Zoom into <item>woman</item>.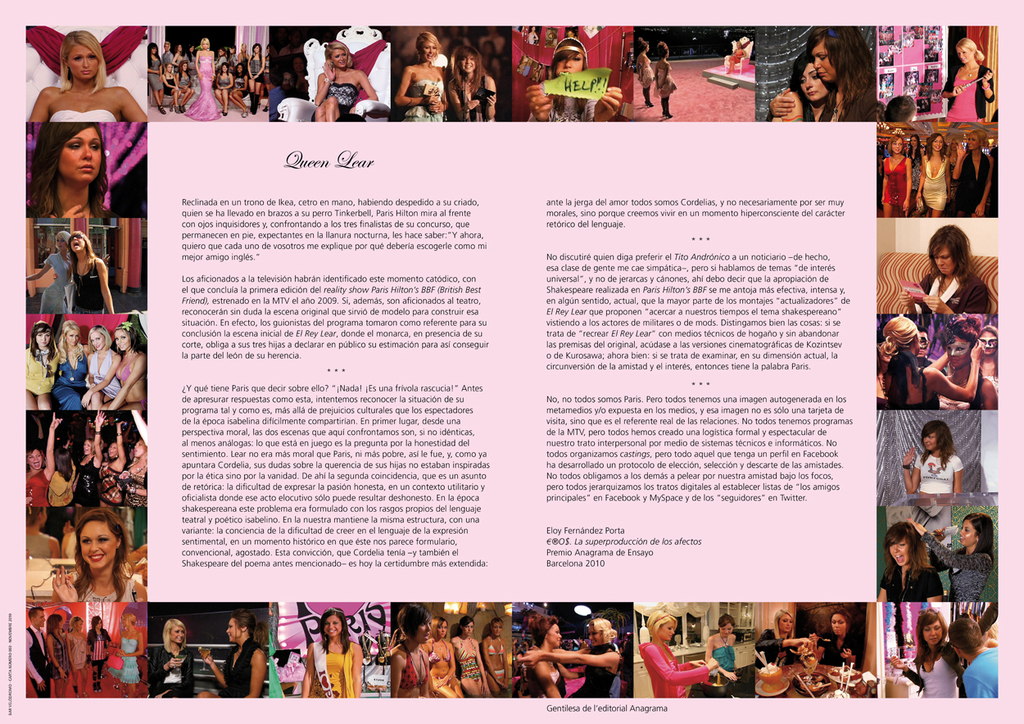
Zoom target: (881, 317, 983, 405).
